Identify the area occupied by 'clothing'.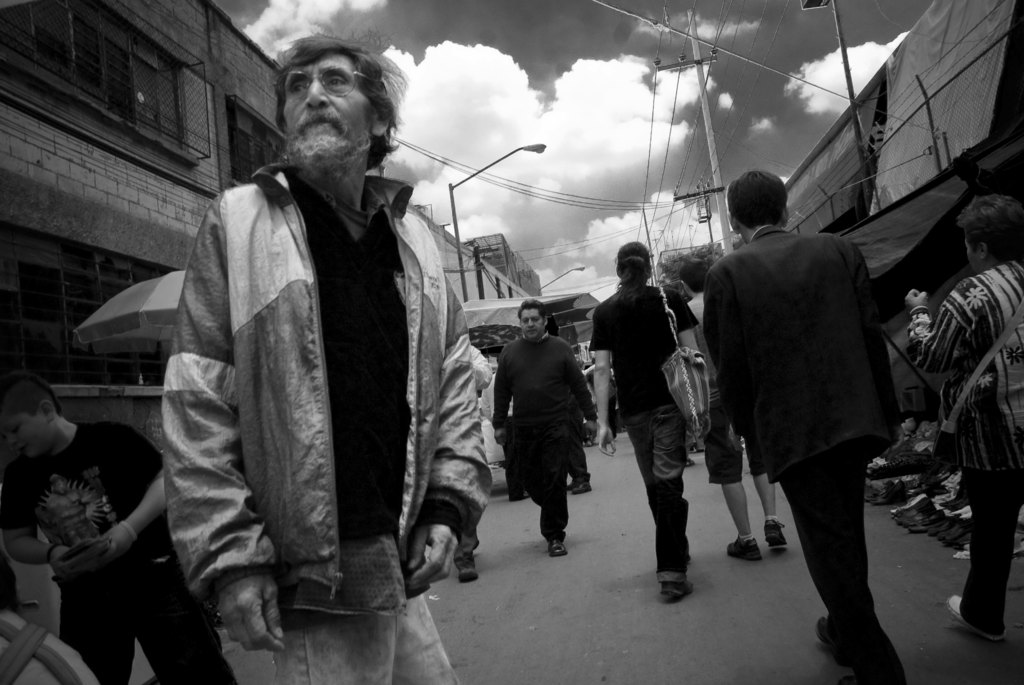
Area: 918/265/1023/638.
